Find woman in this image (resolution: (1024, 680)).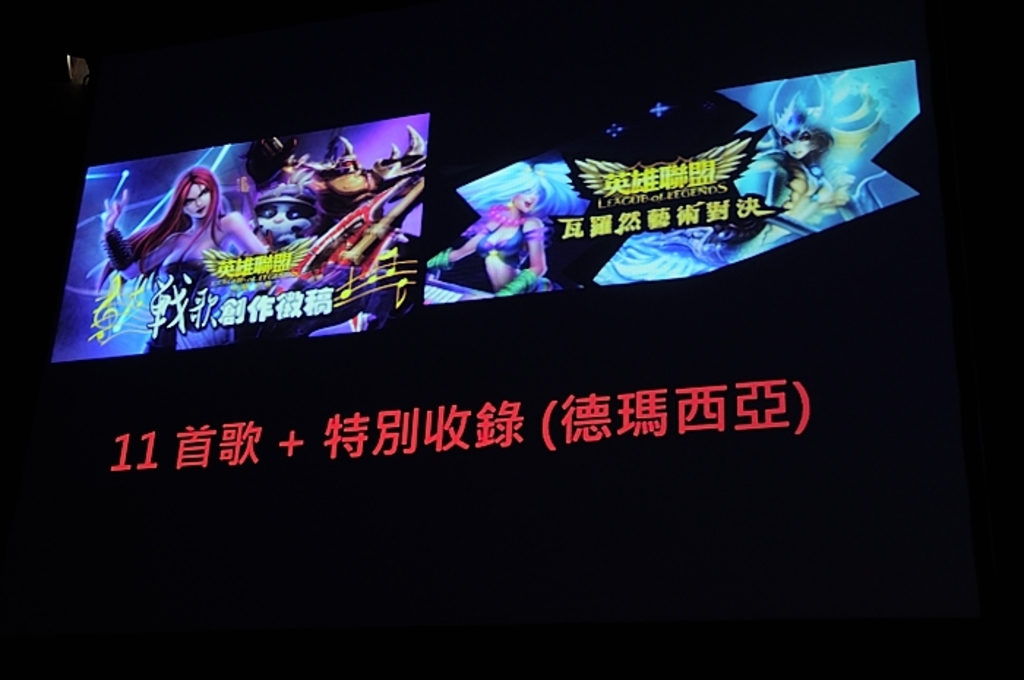
select_region(420, 161, 576, 309).
